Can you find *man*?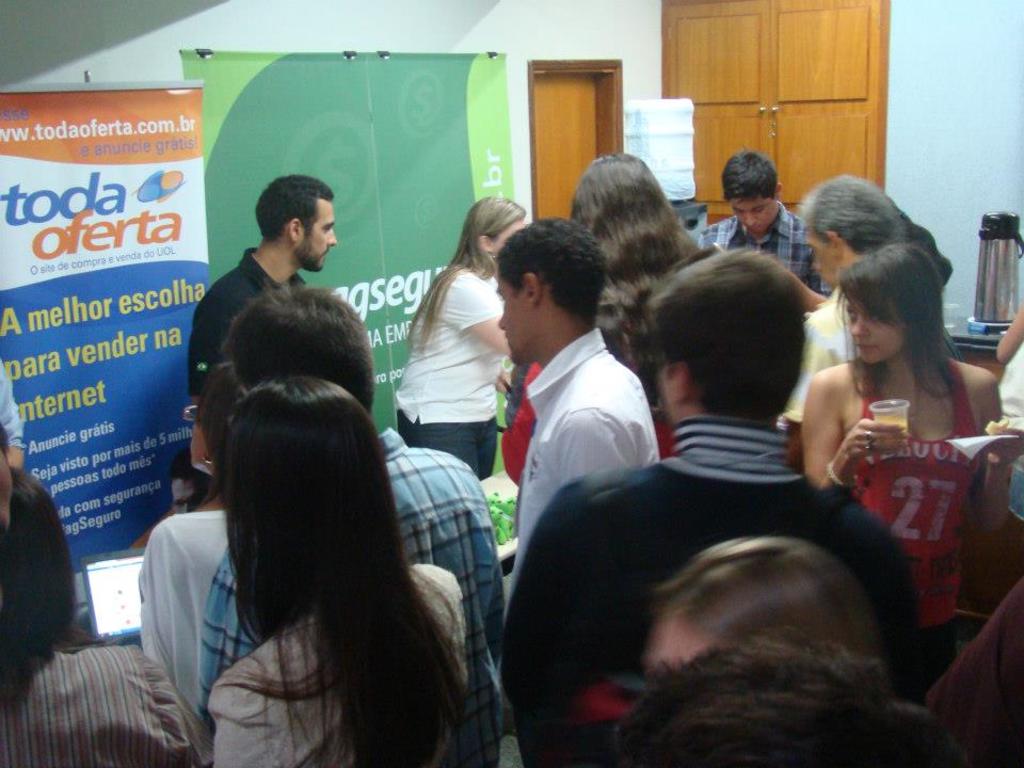
Yes, bounding box: 502:254:921:767.
